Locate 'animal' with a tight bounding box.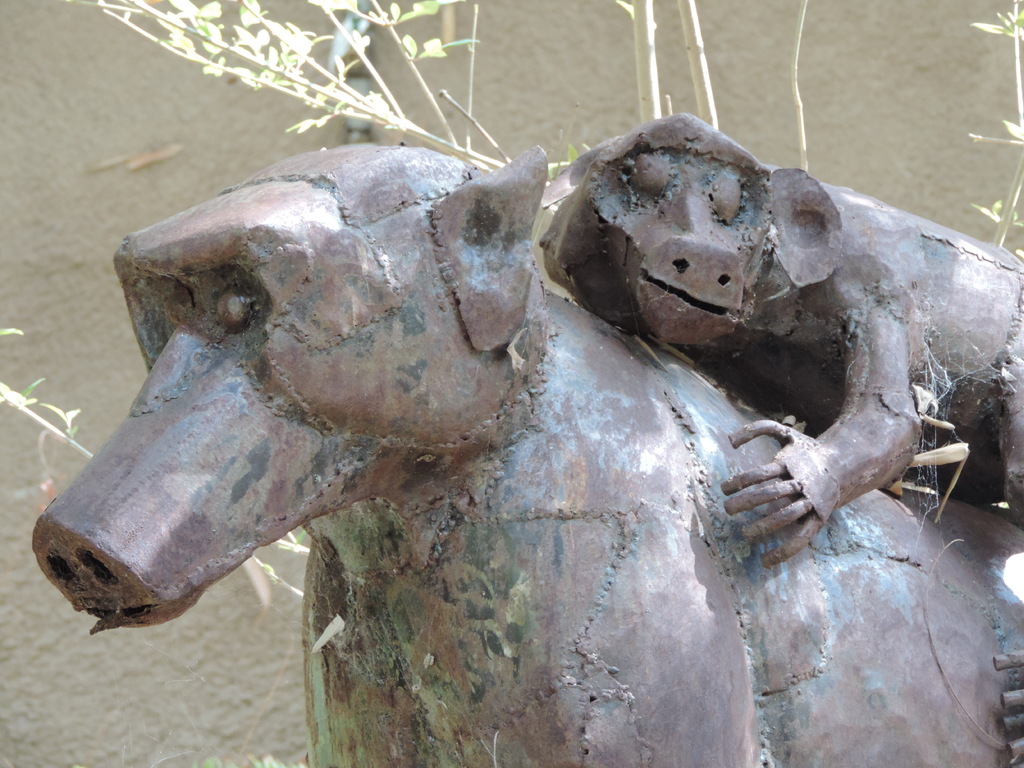
(535,109,1023,767).
